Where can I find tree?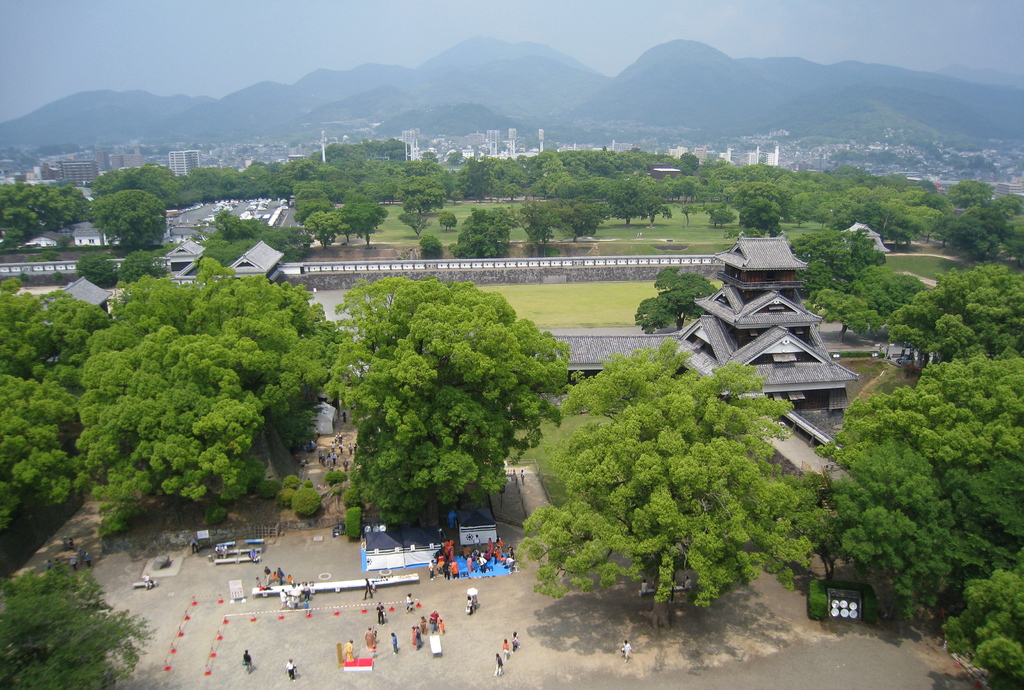
You can find it at 633, 173, 668, 229.
